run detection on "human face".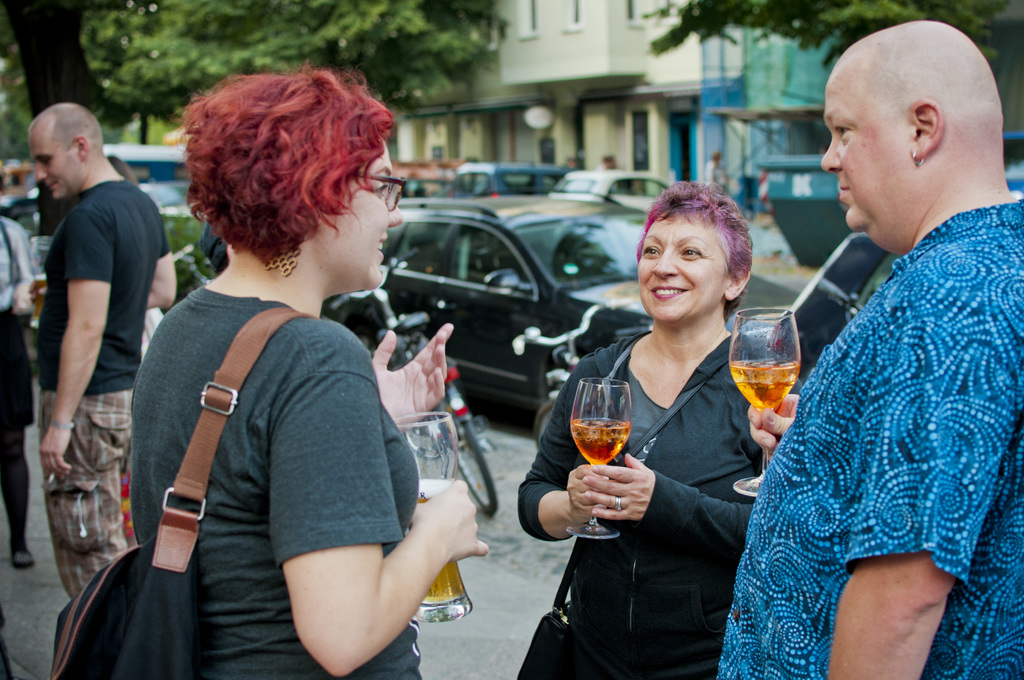
Result: (x1=25, y1=126, x2=72, y2=196).
